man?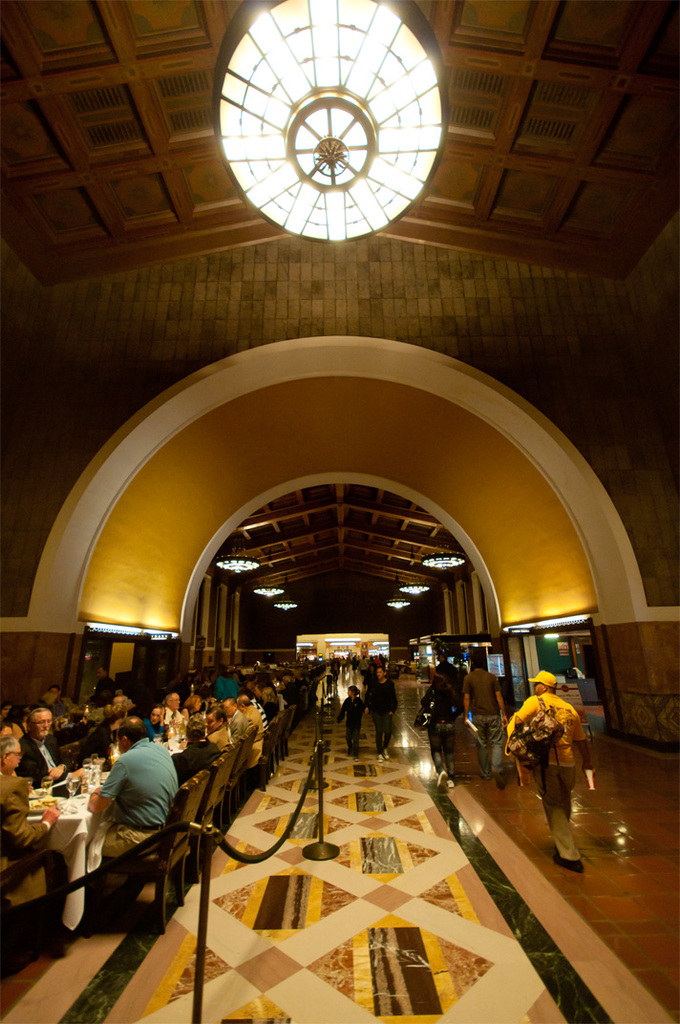
(461, 658, 505, 787)
